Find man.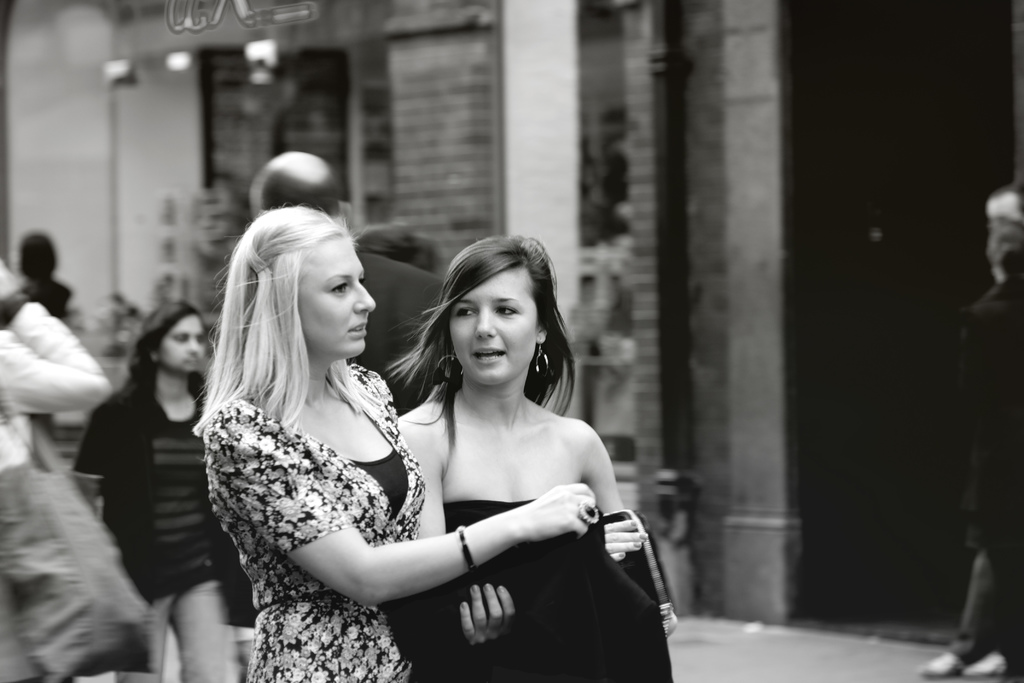
bbox=(252, 149, 444, 416).
